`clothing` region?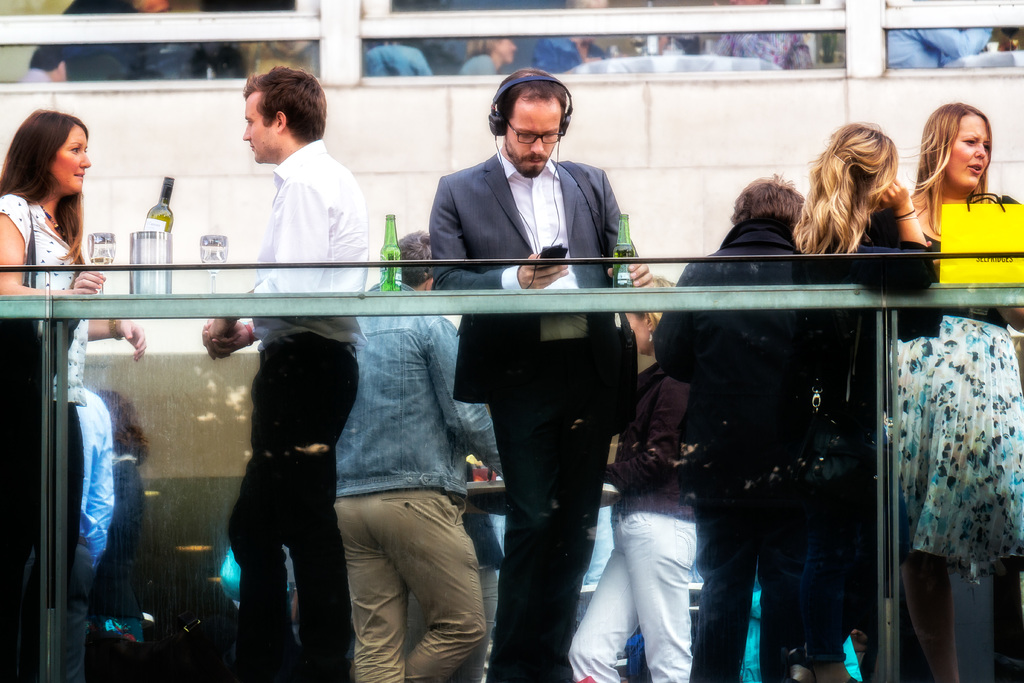
select_region(237, 136, 372, 682)
